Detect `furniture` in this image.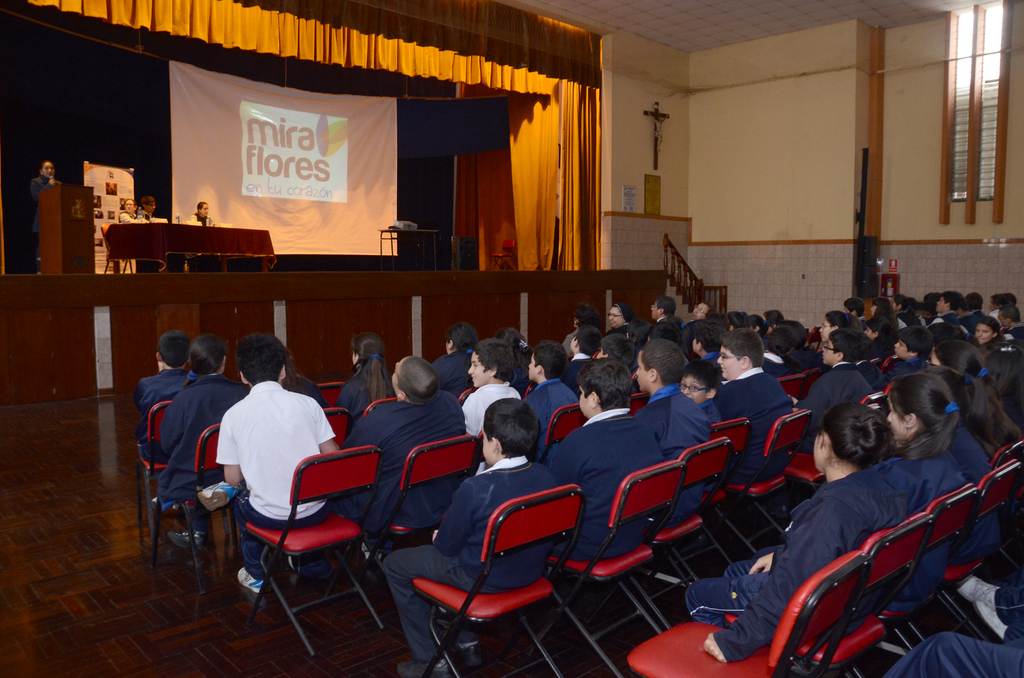
Detection: 779, 364, 820, 405.
